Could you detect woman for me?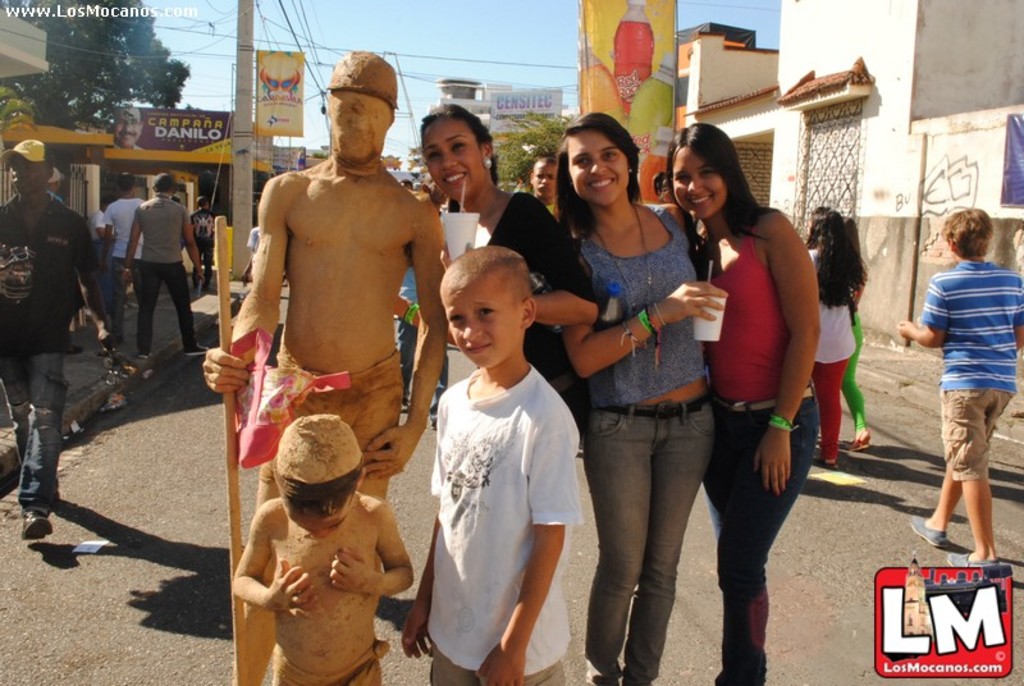
Detection result: <box>419,101,598,399</box>.
